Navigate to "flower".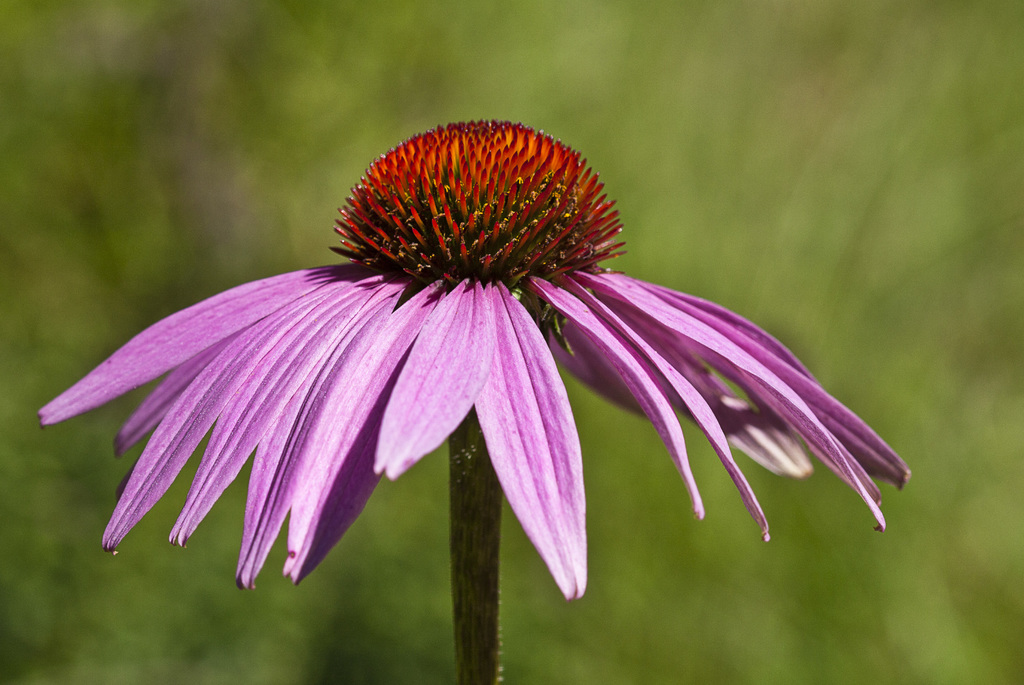
Navigation target: bbox=[44, 110, 907, 607].
